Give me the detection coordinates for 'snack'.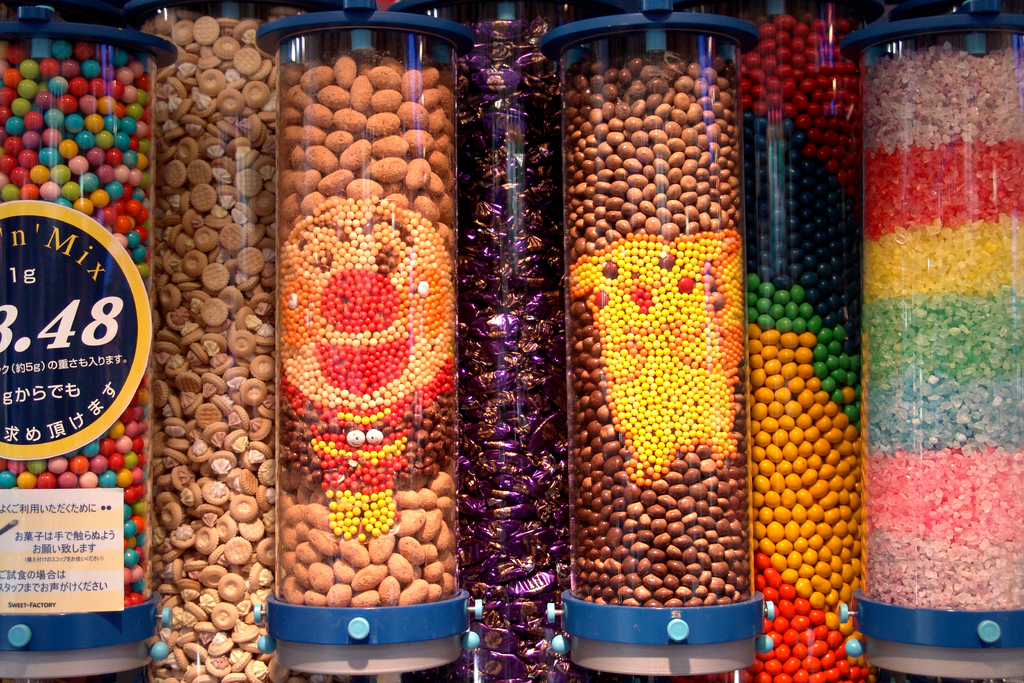
(145,0,269,682).
